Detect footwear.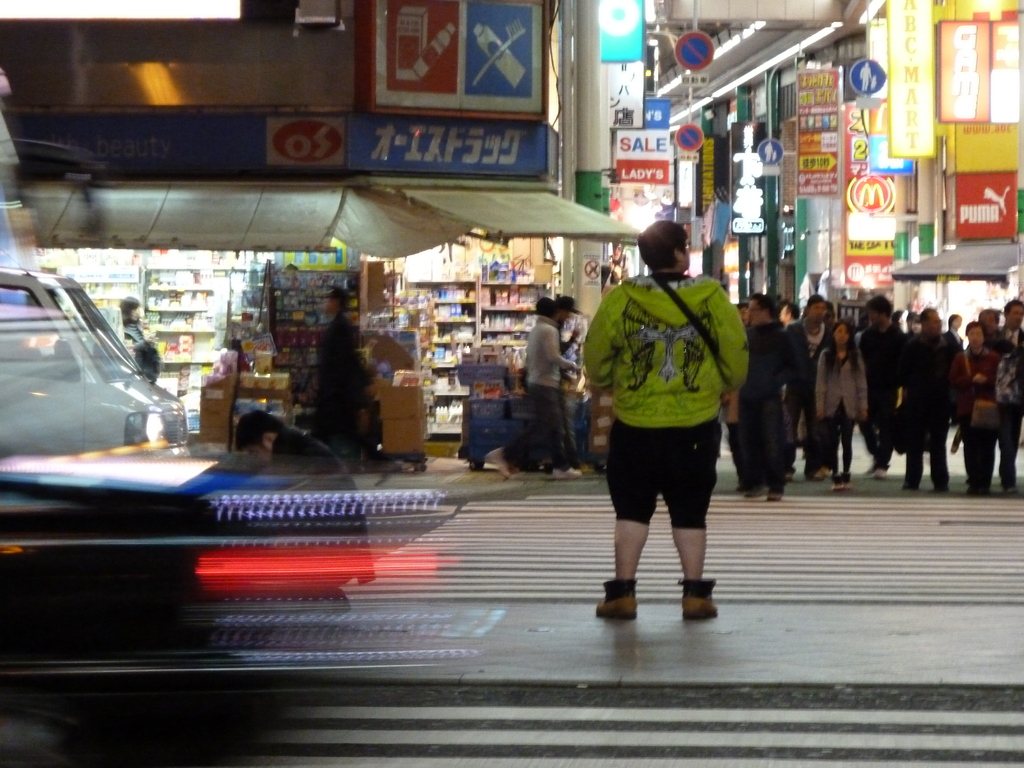
Detected at [749,491,765,498].
